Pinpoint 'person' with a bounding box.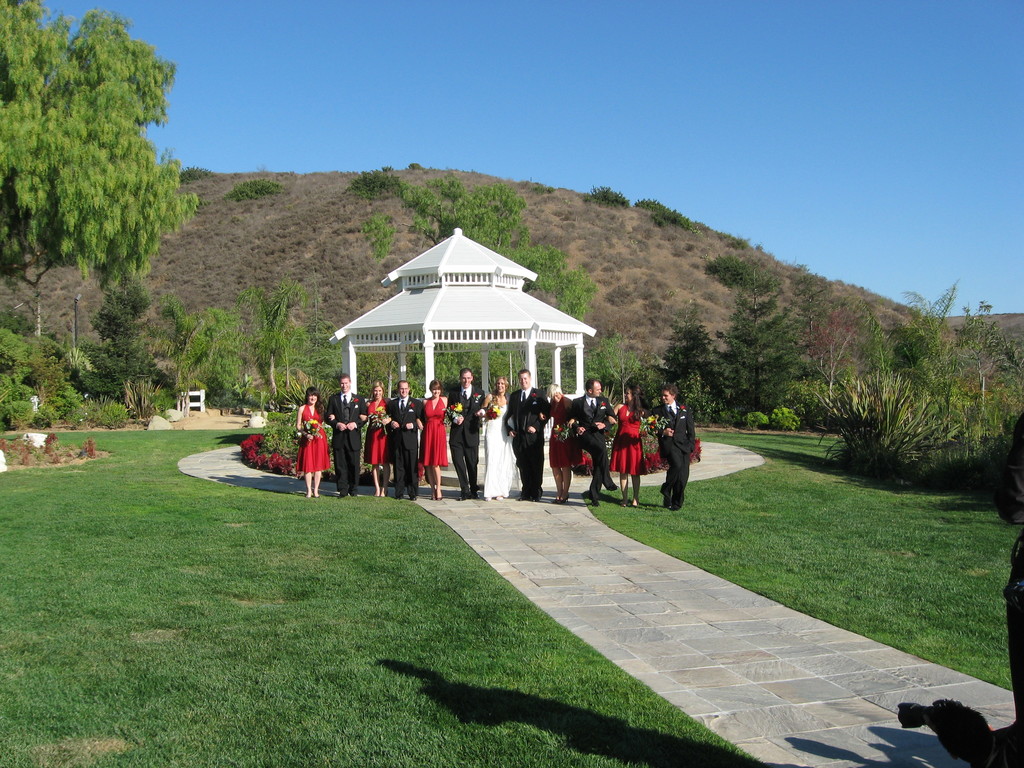
rect(642, 385, 696, 509).
